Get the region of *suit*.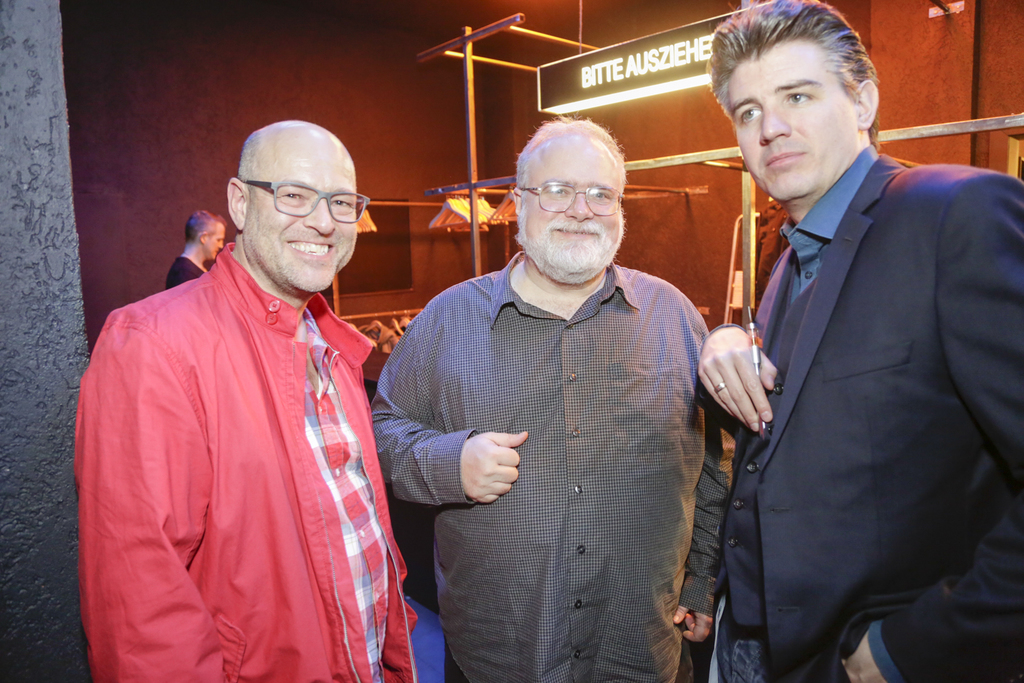
l=685, t=54, r=1012, b=672.
